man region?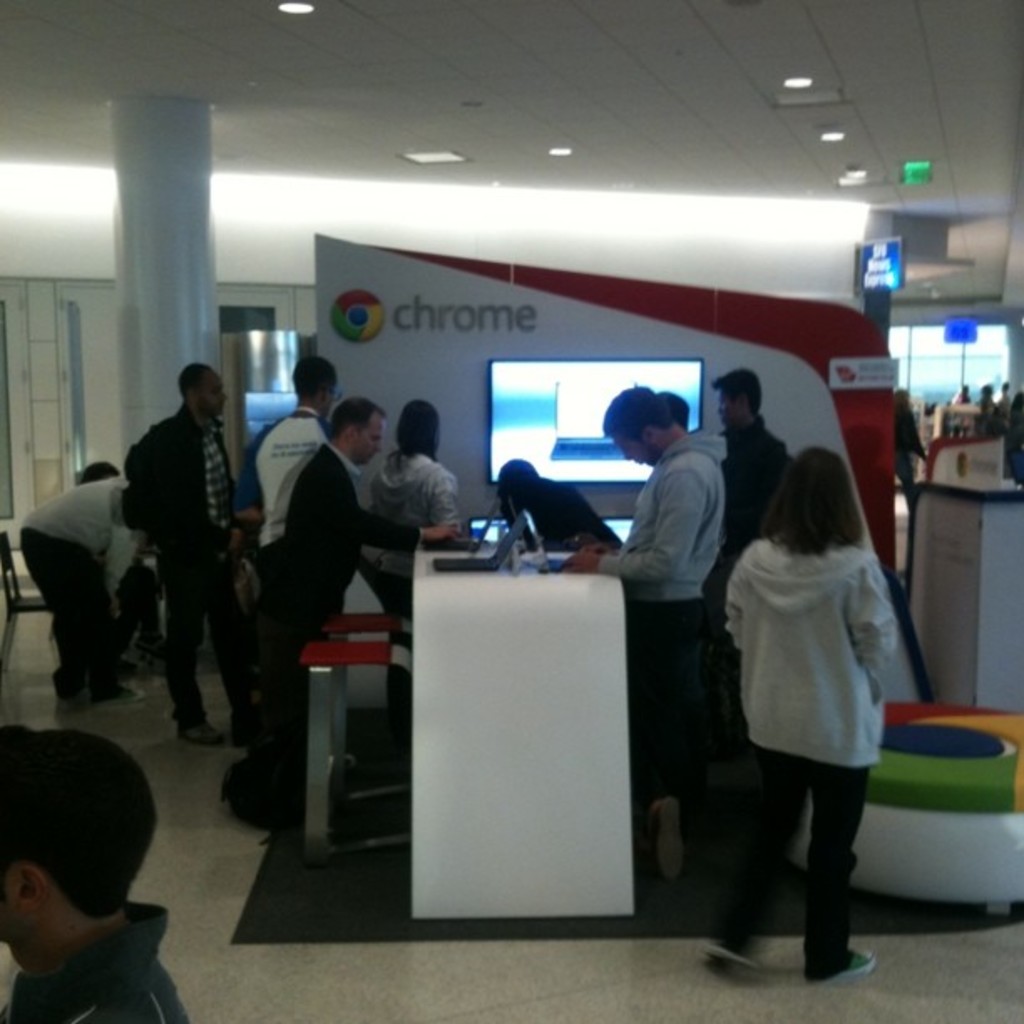
x1=243, y1=358, x2=341, y2=564
